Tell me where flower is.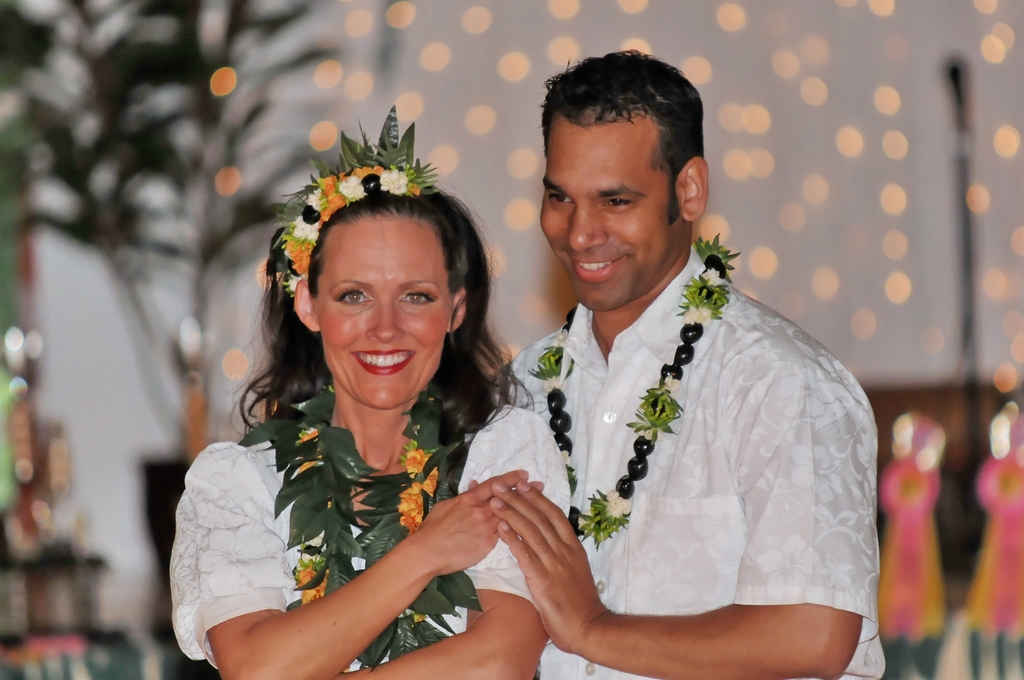
flower is at bbox=(335, 176, 365, 198).
